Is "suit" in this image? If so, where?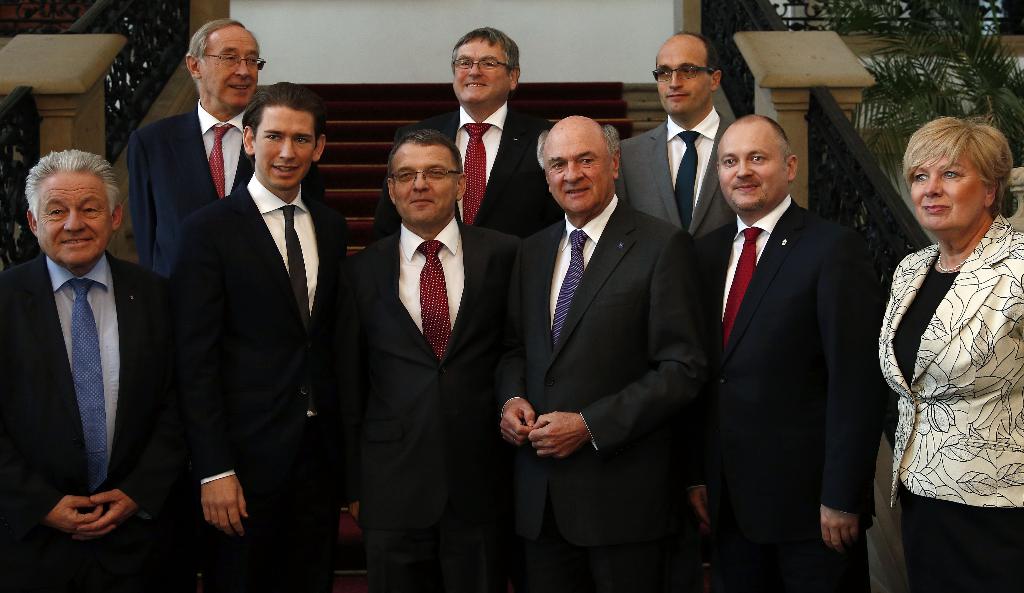
Yes, at 499/198/712/592.
